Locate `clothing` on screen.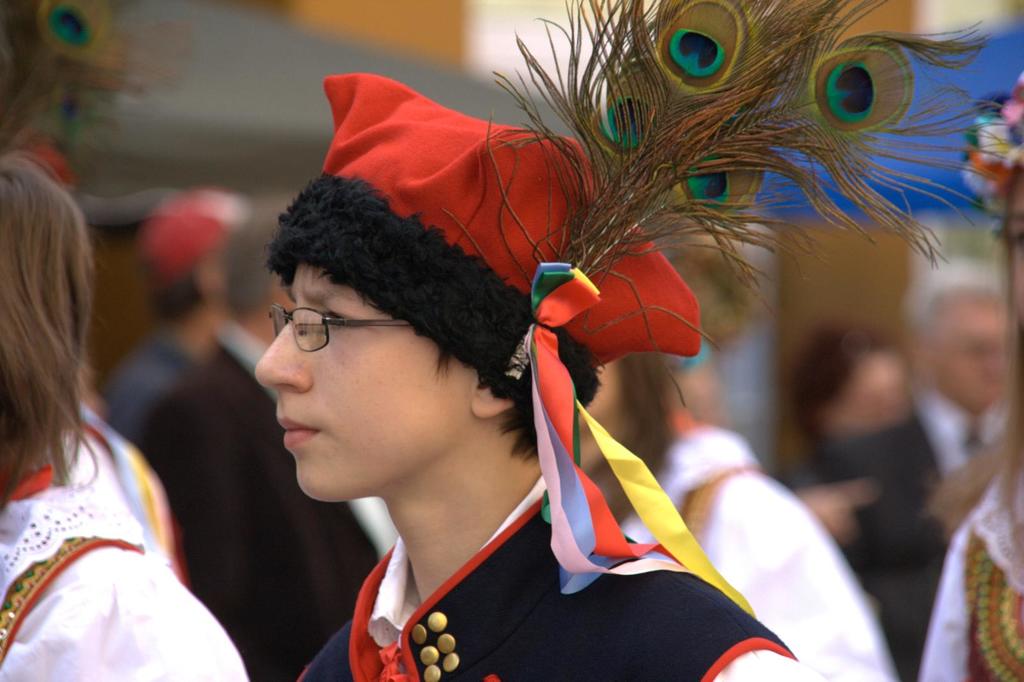
On screen at bbox(612, 422, 899, 681).
